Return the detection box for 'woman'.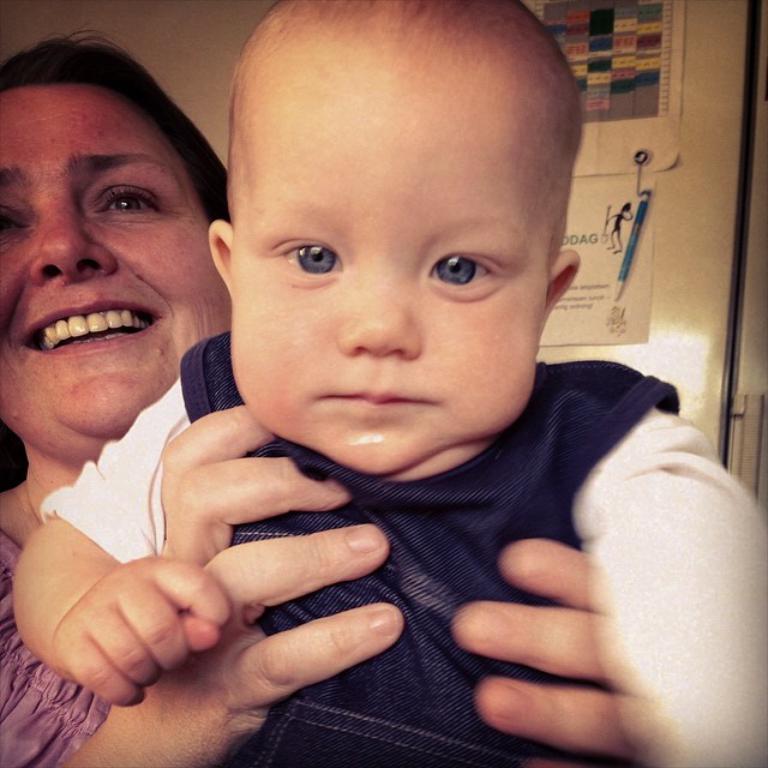
x1=35 y1=2 x2=751 y2=764.
